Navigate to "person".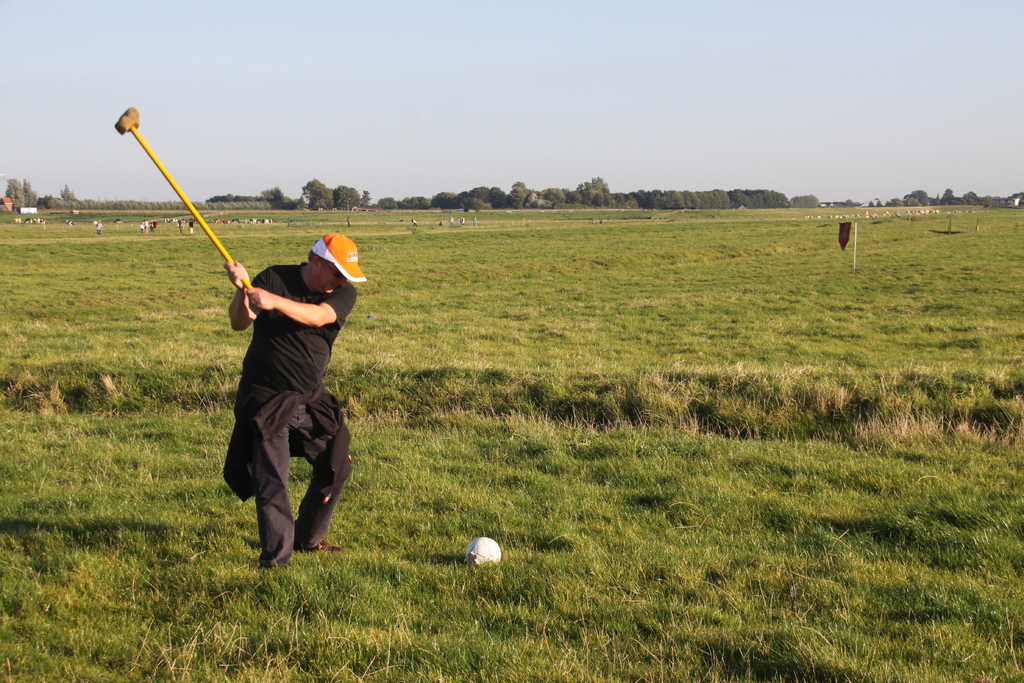
Navigation target: 202,198,355,577.
